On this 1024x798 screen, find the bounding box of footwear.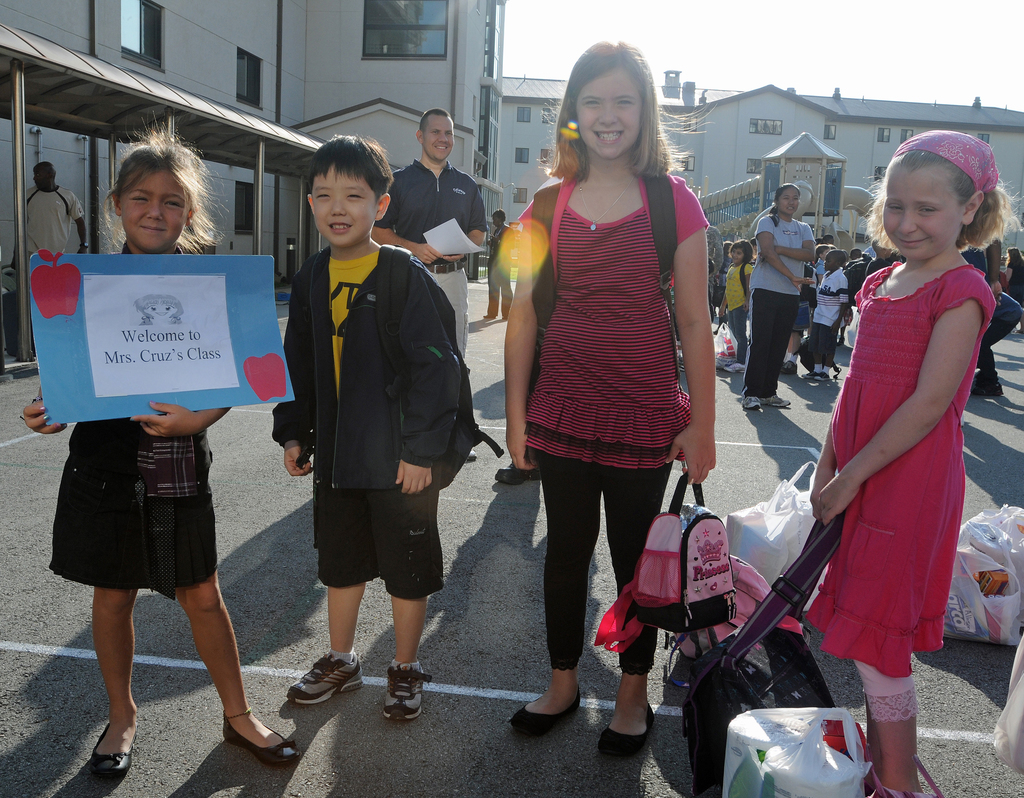
Bounding box: detection(779, 360, 797, 375).
